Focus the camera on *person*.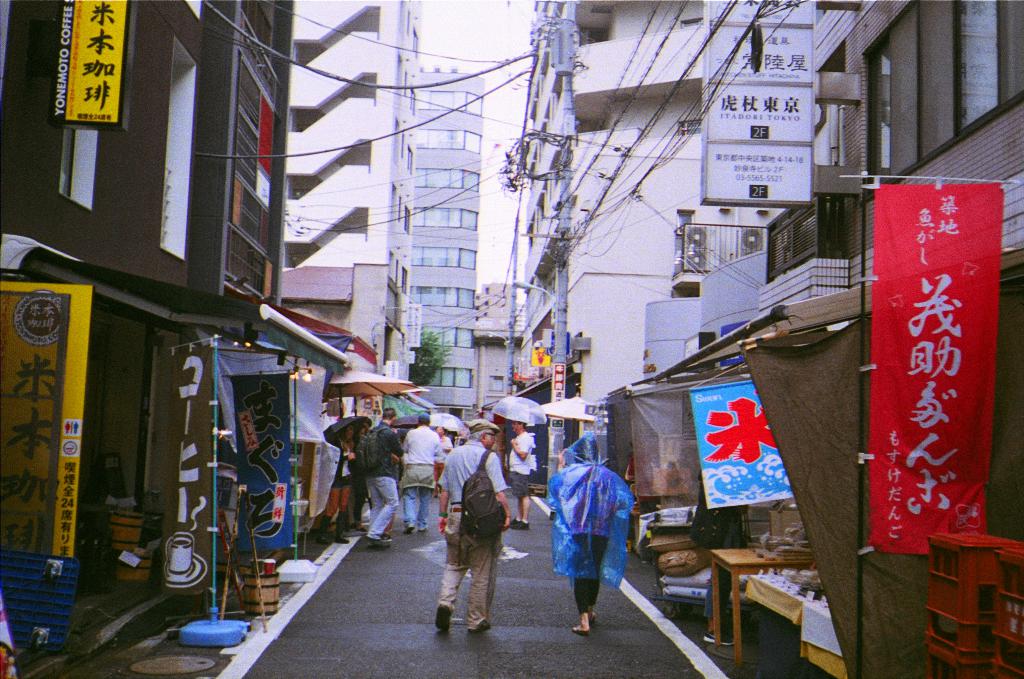
Focus region: pyautogui.locateOnScreen(507, 420, 531, 518).
